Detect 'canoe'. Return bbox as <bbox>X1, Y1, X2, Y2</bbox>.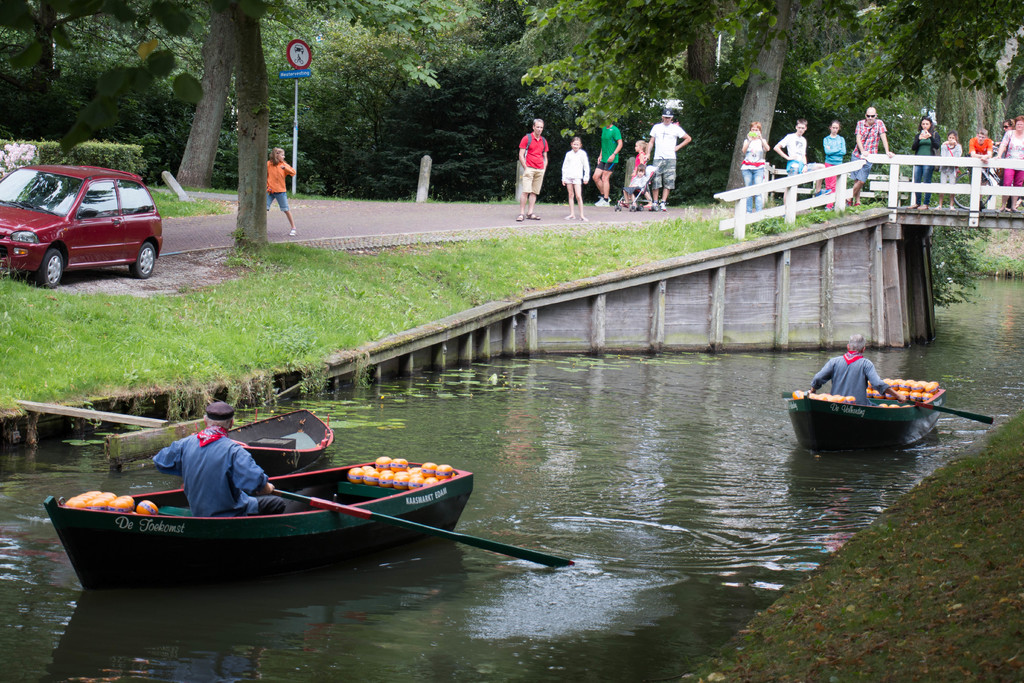
<bbox>792, 359, 975, 459</bbox>.
